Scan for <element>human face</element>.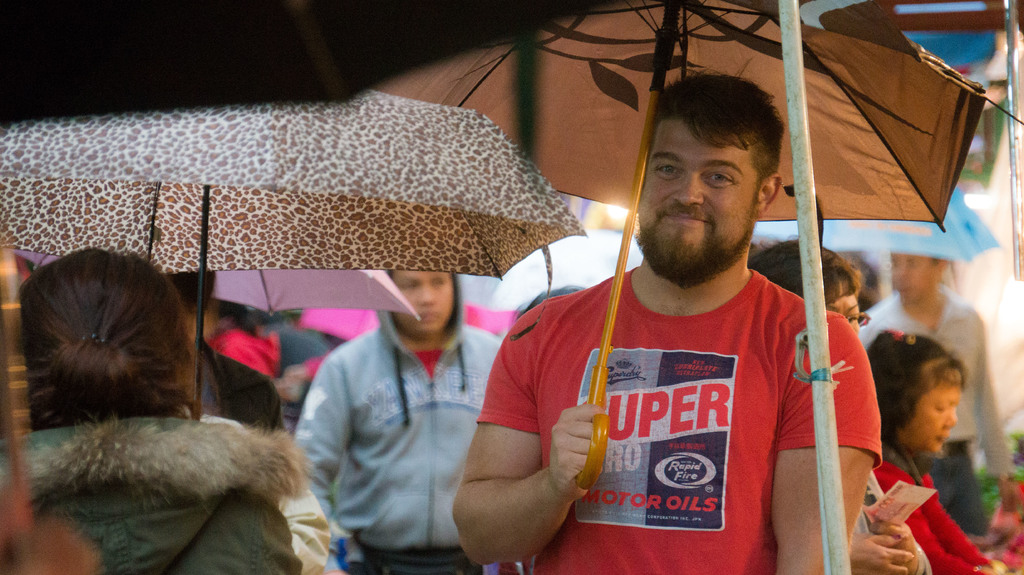
Scan result: Rect(891, 252, 933, 298).
